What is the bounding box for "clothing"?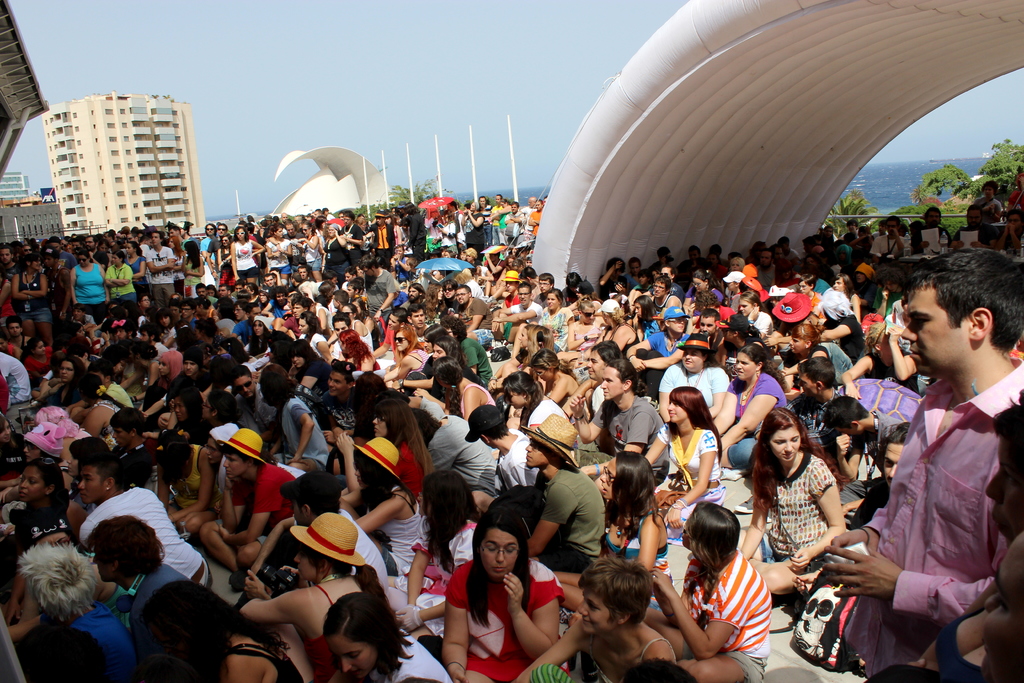
{"left": 646, "top": 292, "right": 671, "bottom": 318}.
